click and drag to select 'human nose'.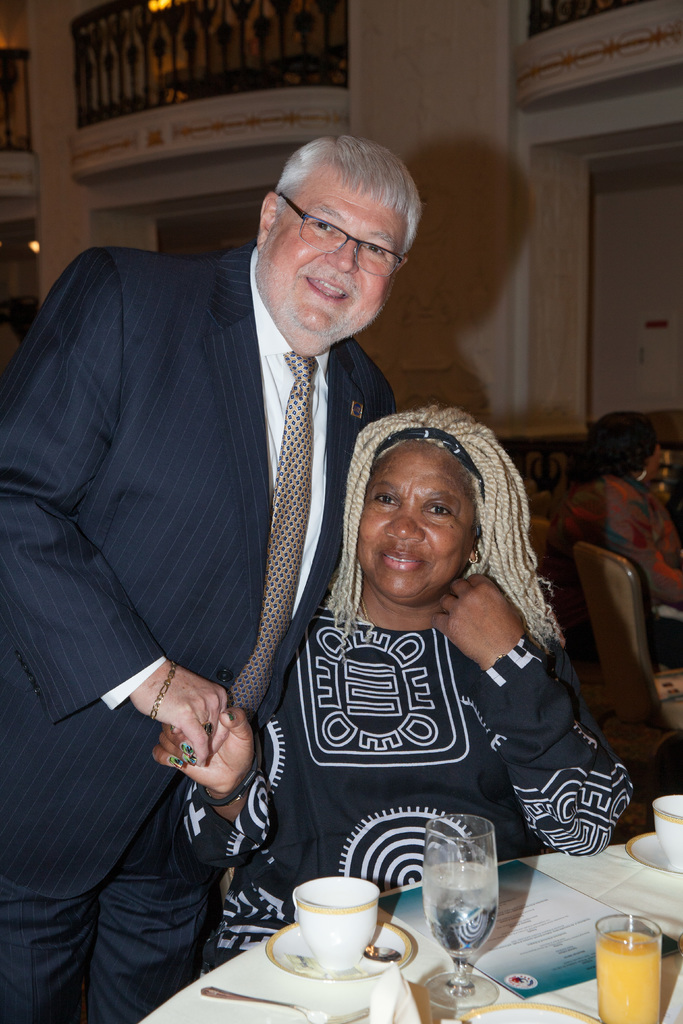
Selection: {"x1": 327, "y1": 236, "x2": 358, "y2": 276}.
